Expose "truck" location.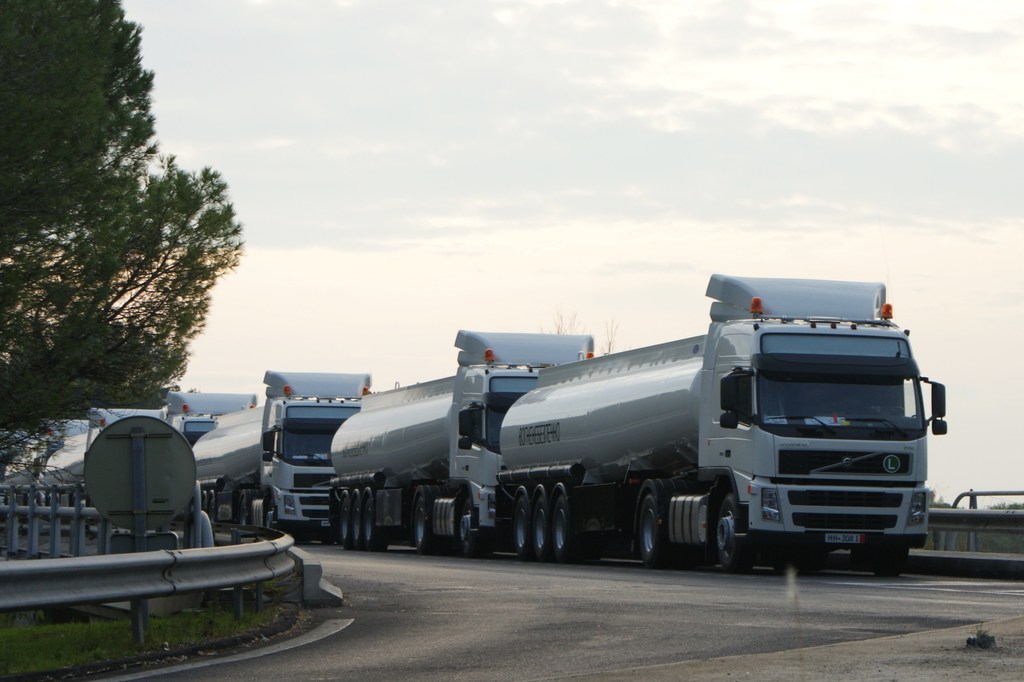
Exposed at [490,277,941,578].
